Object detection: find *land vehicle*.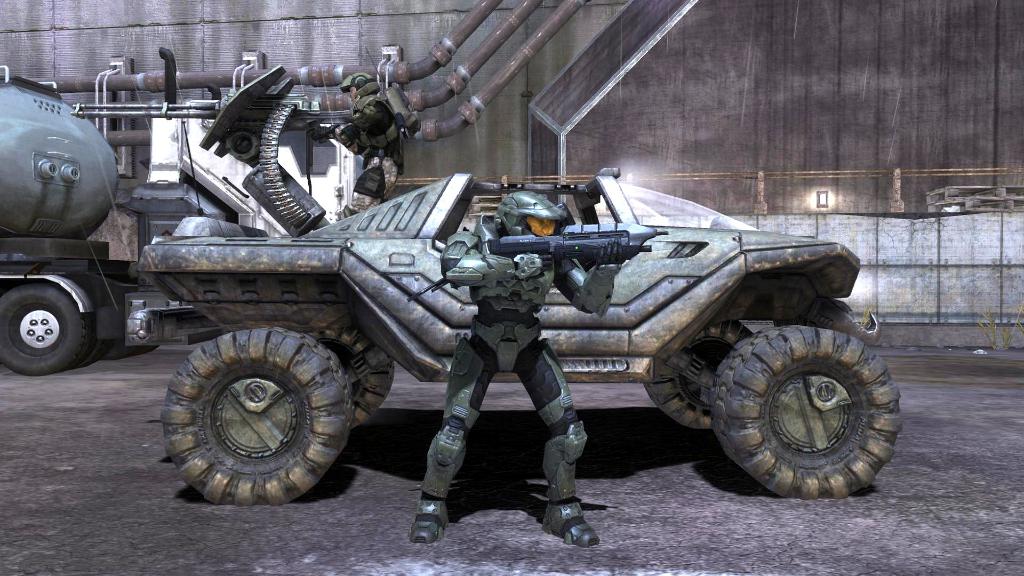
<box>123,68,904,502</box>.
